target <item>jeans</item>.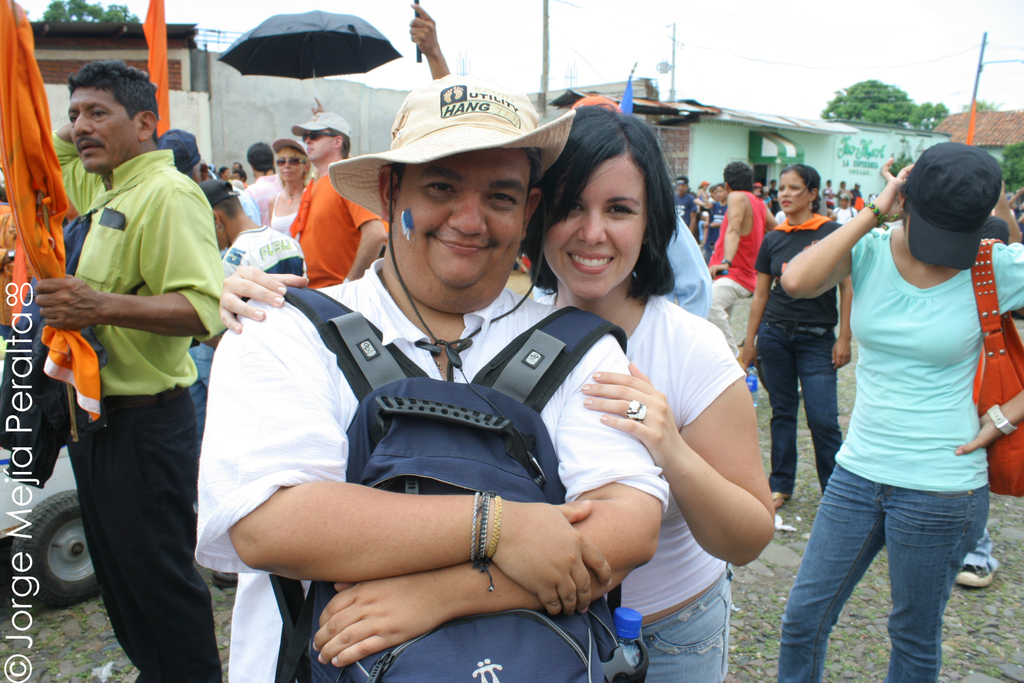
Target region: left=754, top=316, right=841, bottom=494.
